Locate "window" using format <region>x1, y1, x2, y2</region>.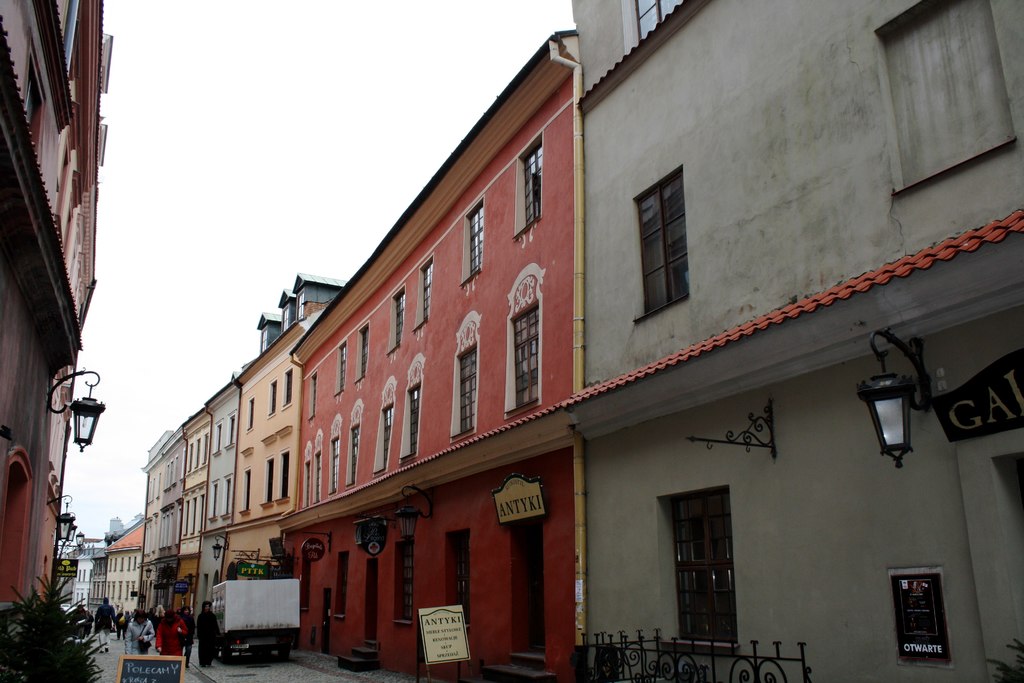
<region>328, 430, 340, 497</region>.
